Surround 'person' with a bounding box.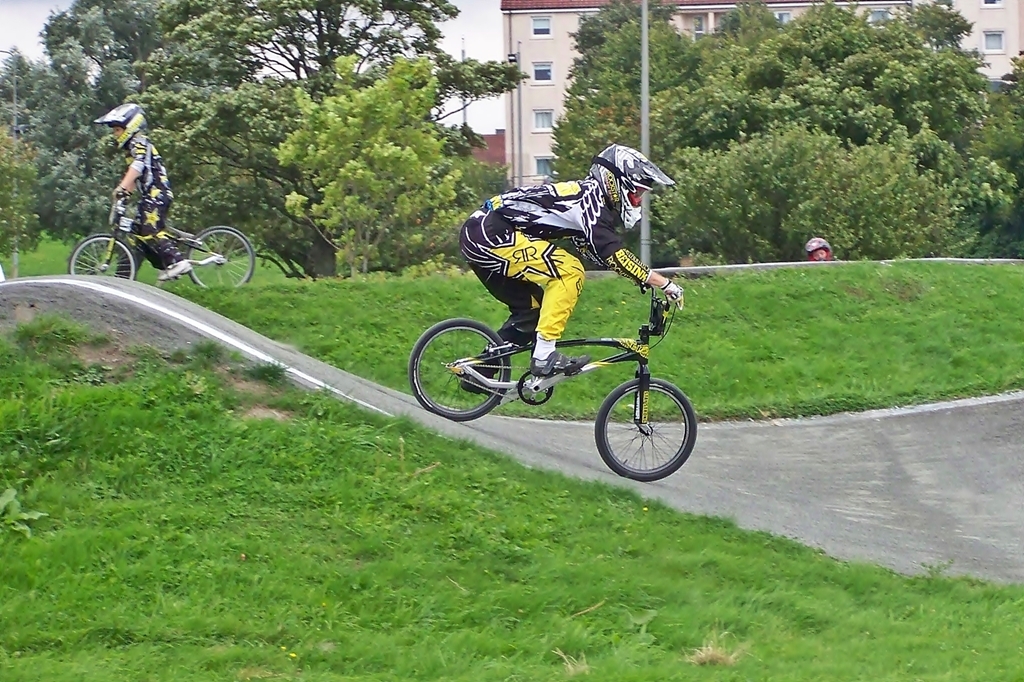
region(429, 165, 686, 474).
